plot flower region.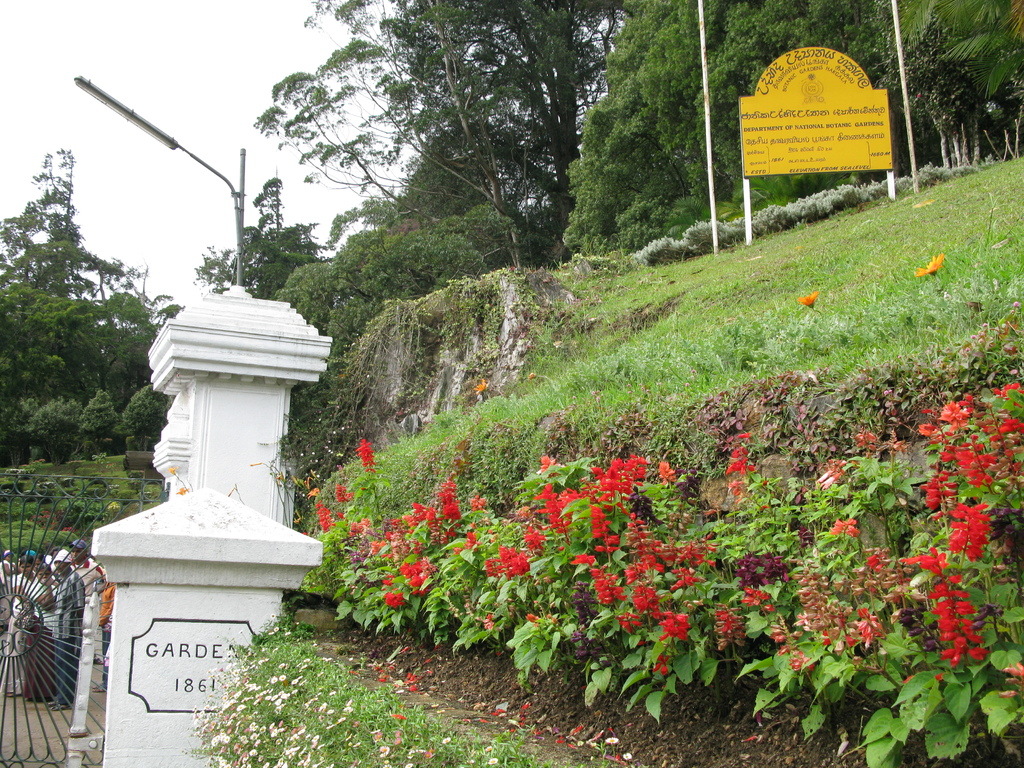
Plotted at bbox=[800, 291, 821, 309].
